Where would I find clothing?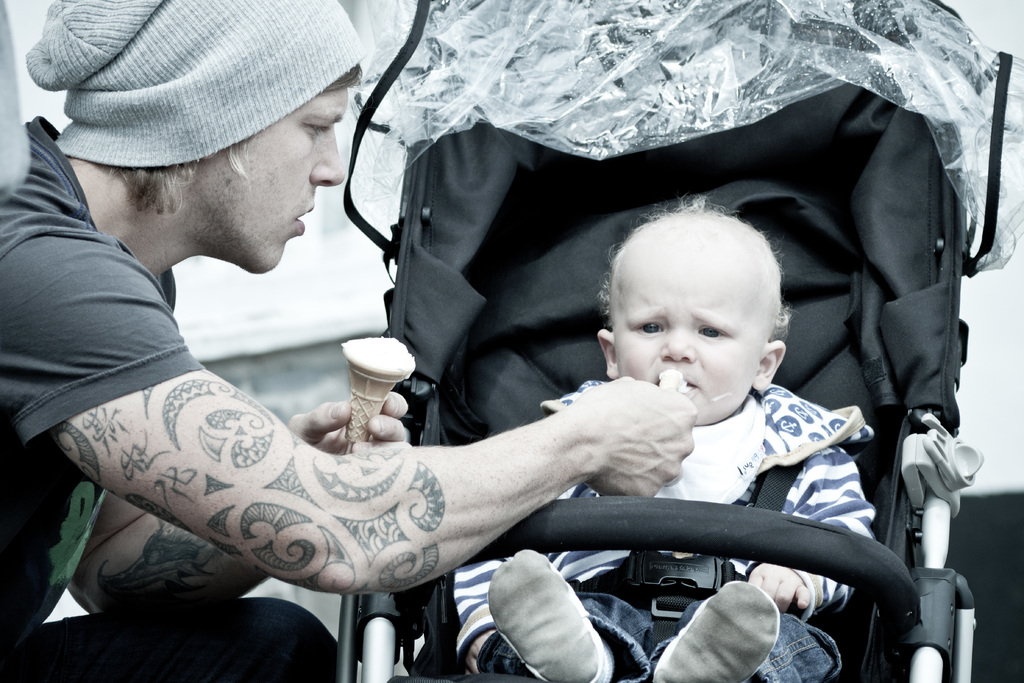
At (1, 120, 202, 677).
